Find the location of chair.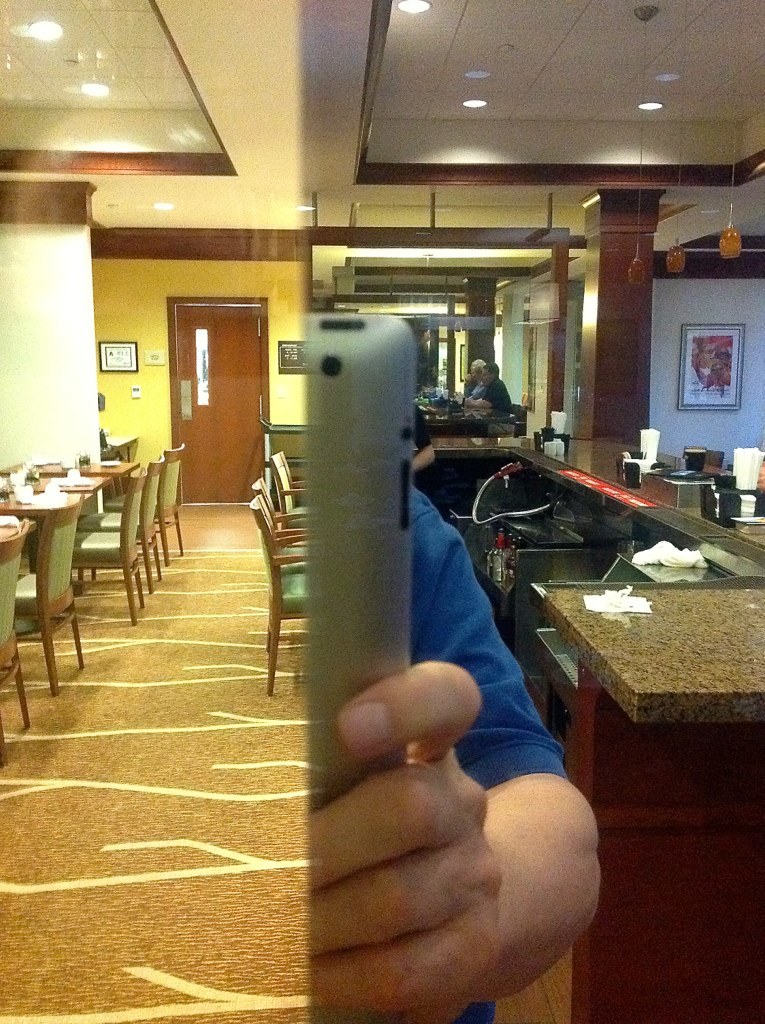
Location: x1=0 y1=515 x2=37 y2=770.
